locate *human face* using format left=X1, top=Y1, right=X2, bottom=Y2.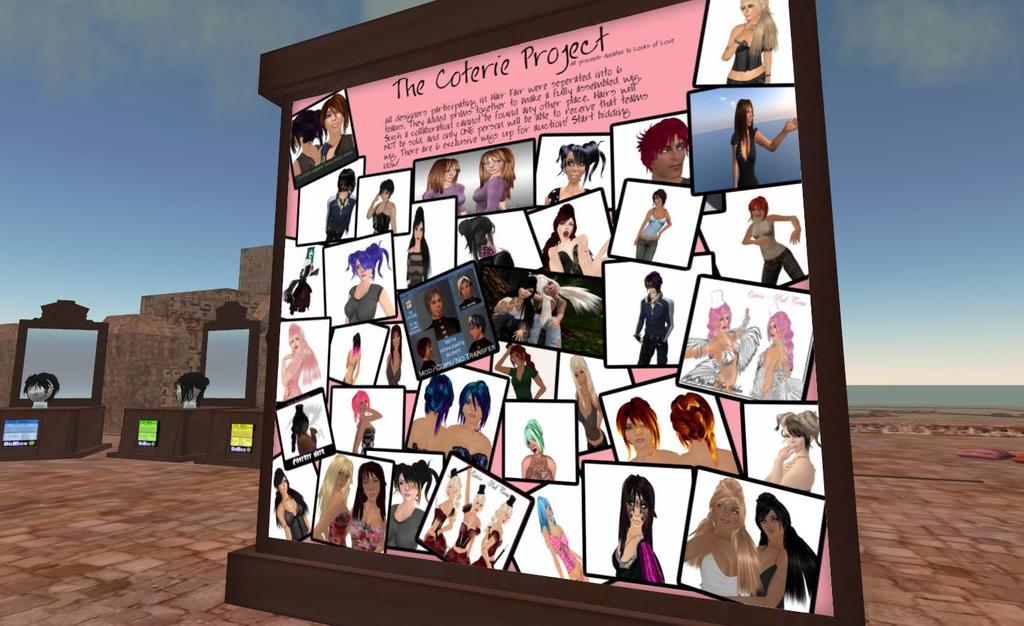
left=752, top=207, right=764, bottom=220.
